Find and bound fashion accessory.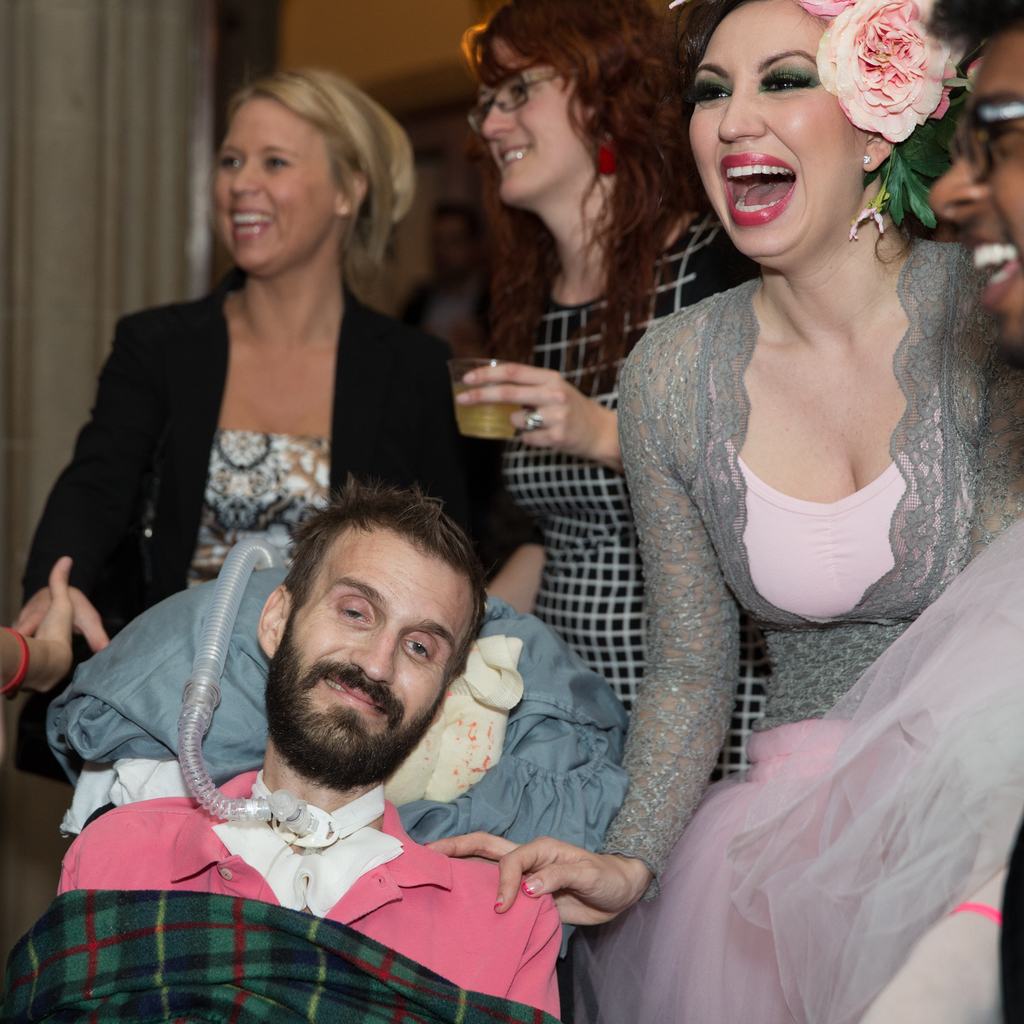
Bound: x1=0 y1=627 x2=30 y2=699.
